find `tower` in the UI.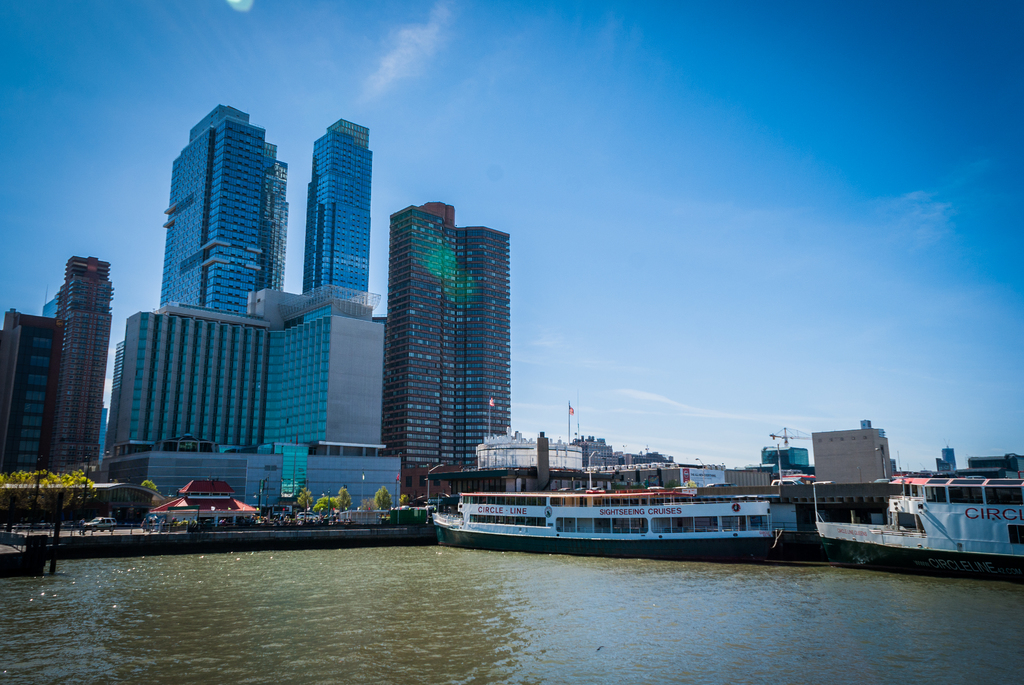
UI element at {"left": 302, "top": 118, "right": 374, "bottom": 296}.
